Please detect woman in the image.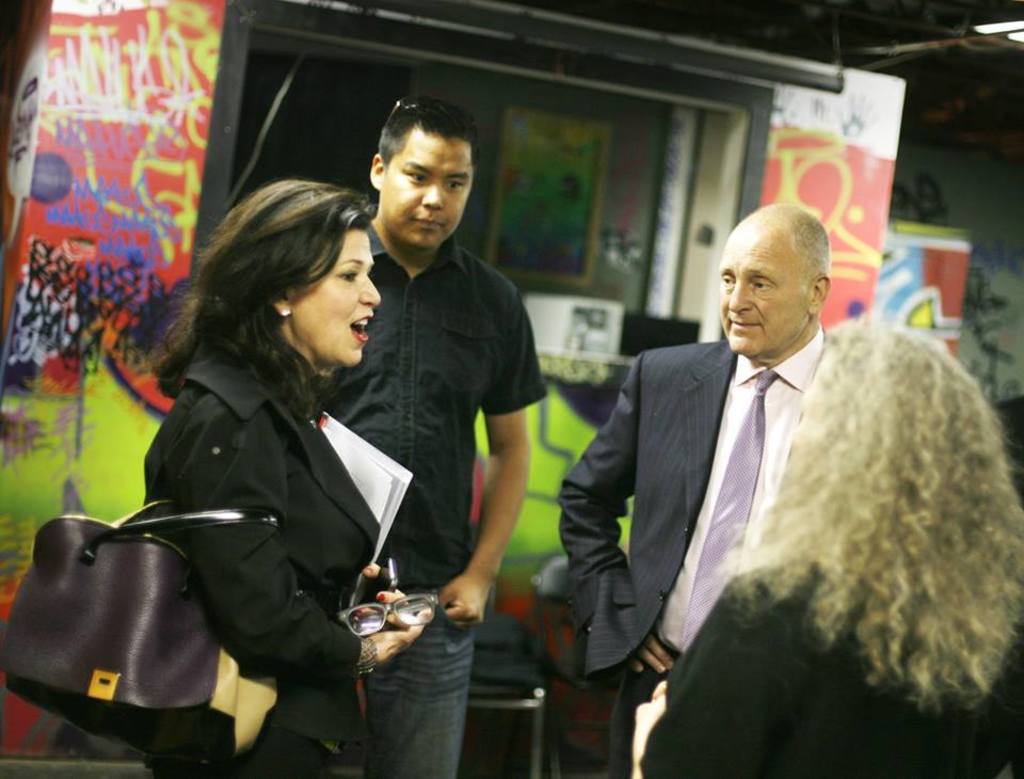
(641,323,1023,778).
